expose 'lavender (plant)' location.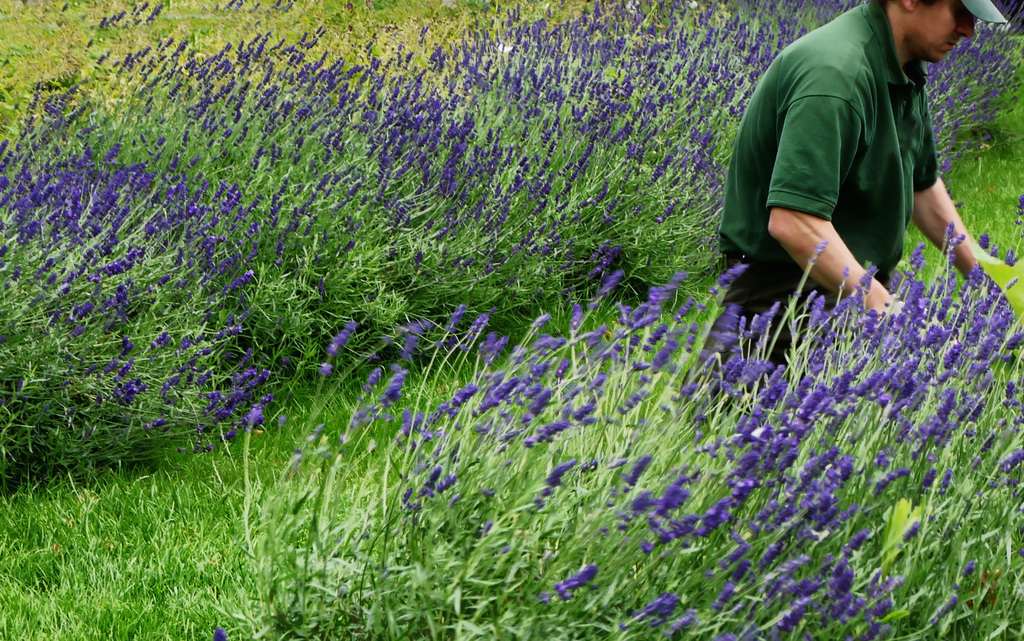
Exposed at [x1=531, y1=458, x2=582, y2=511].
